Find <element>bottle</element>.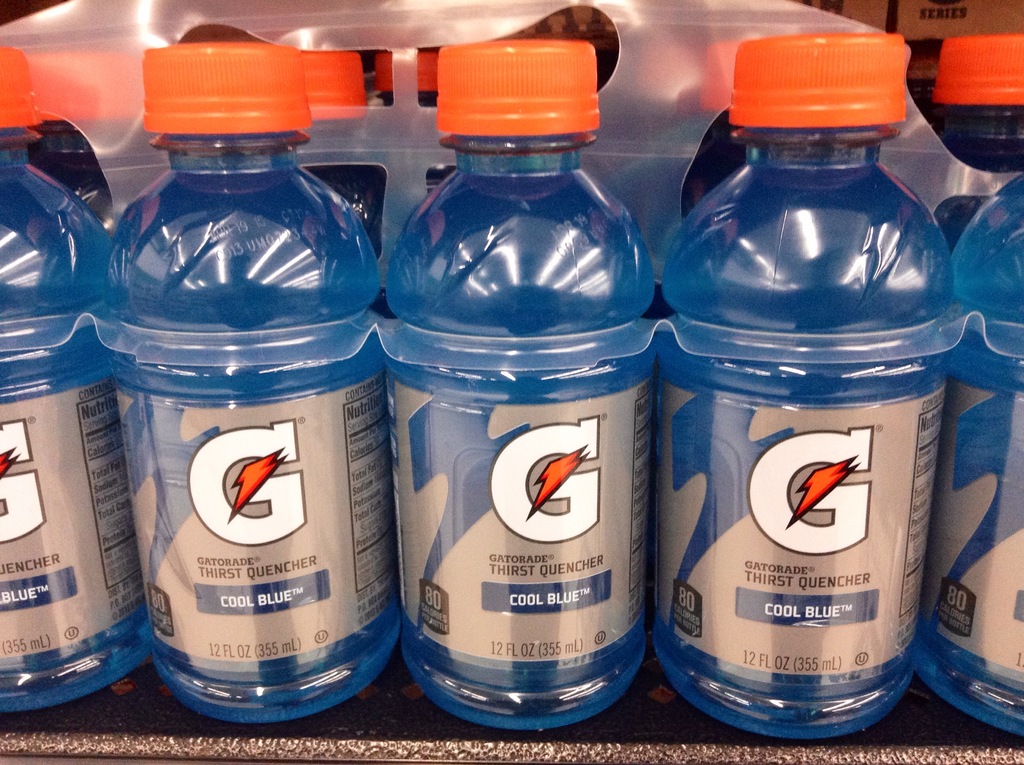
box=[922, 169, 1023, 741].
